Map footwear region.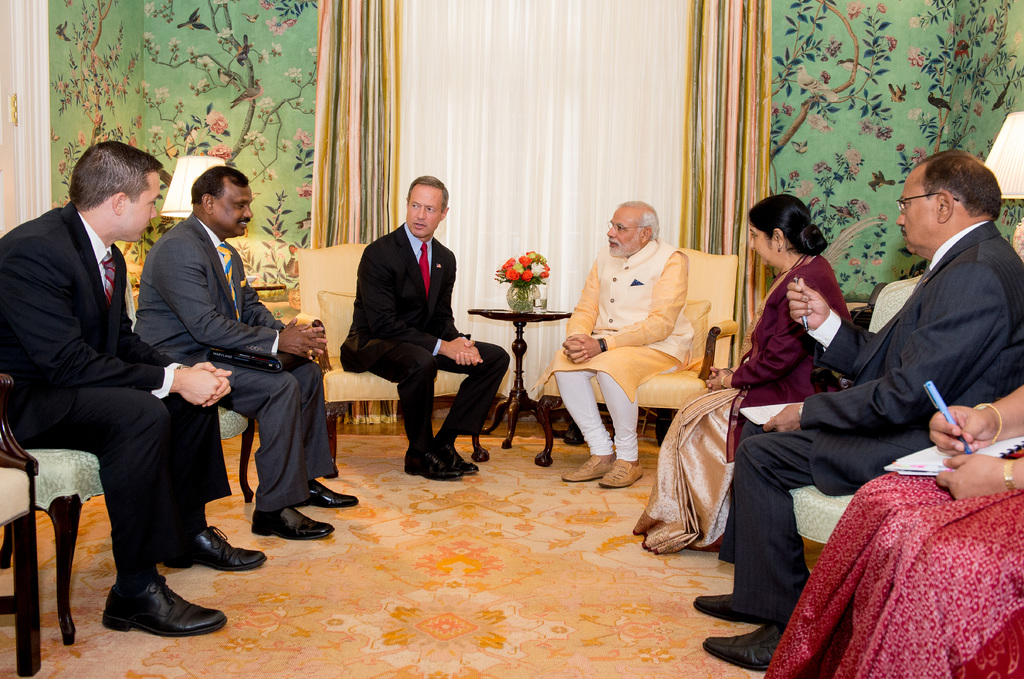
Mapped to l=697, t=622, r=793, b=672.
